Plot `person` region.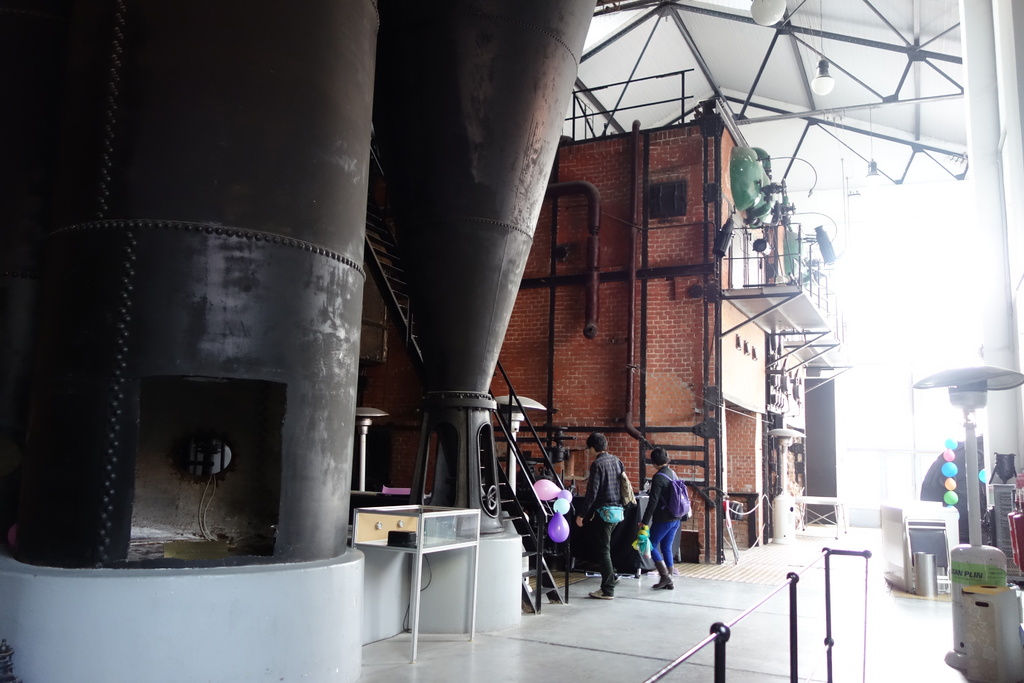
Plotted at select_region(645, 451, 696, 589).
